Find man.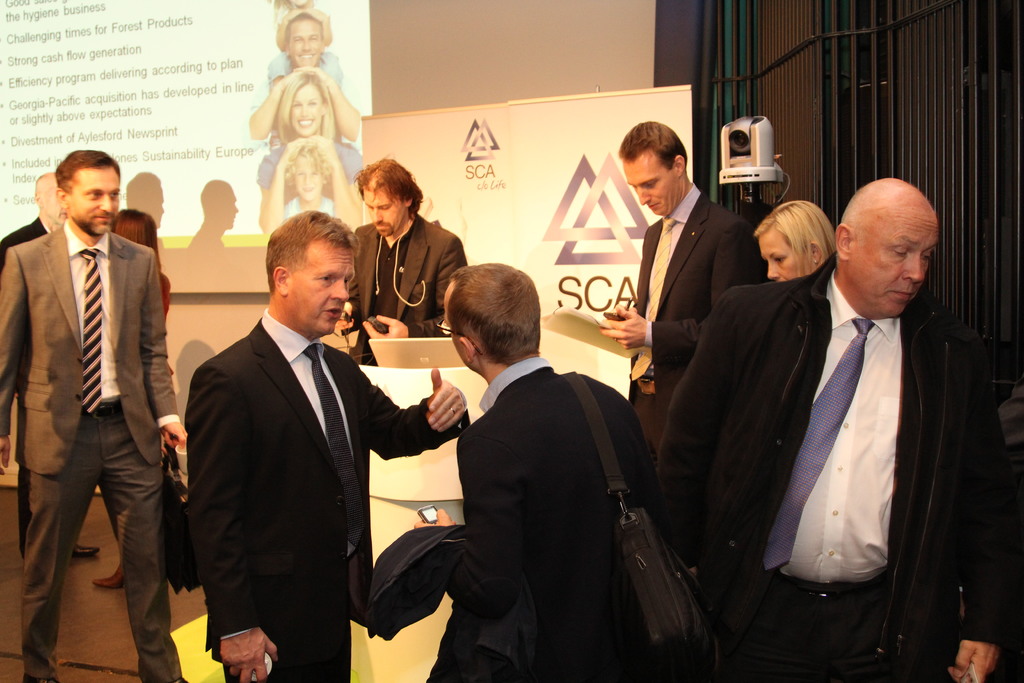
[248,12,365,160].
